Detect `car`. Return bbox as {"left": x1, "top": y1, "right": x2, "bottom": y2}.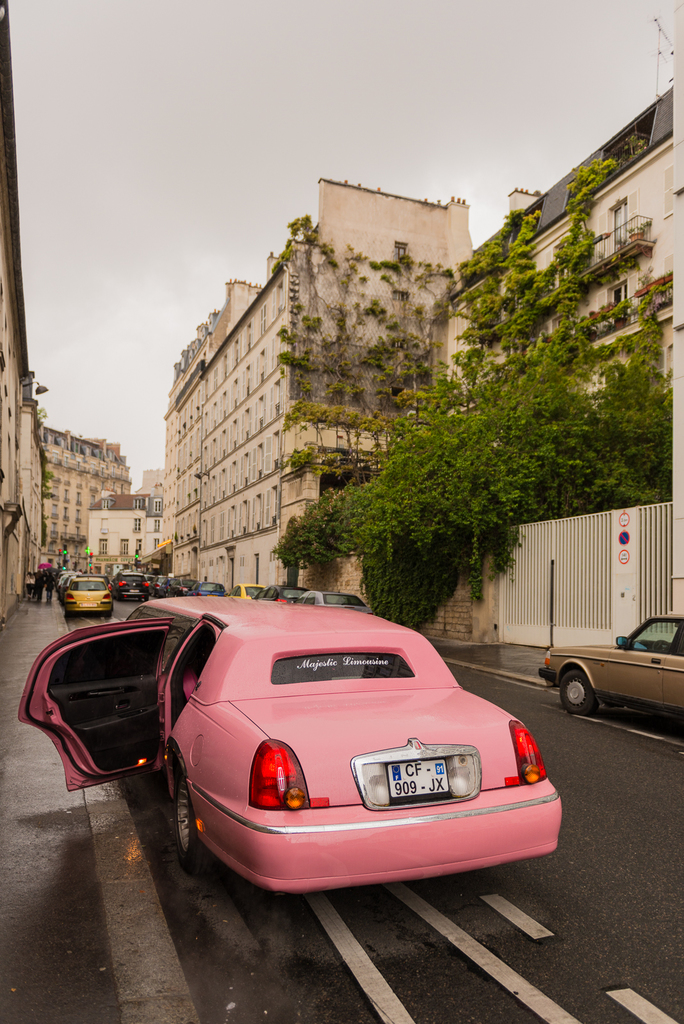
{"left": 109, "top": 618, "right": 572, "bottom": 905}.
